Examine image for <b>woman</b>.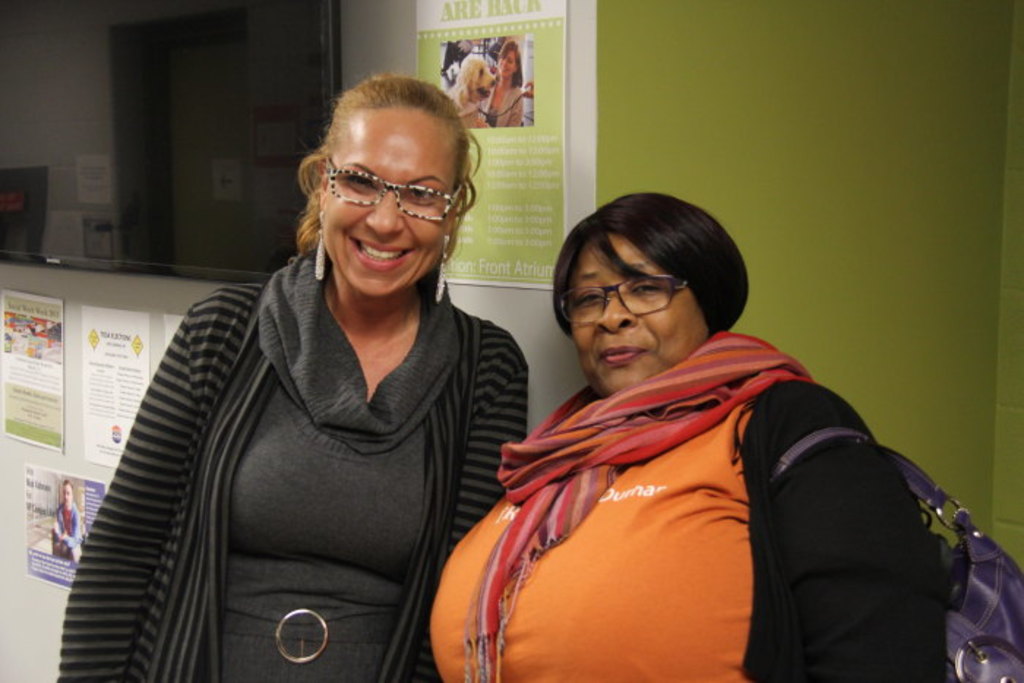
Examination result: (x1=70, y1=79, x2=512, y2=682).
